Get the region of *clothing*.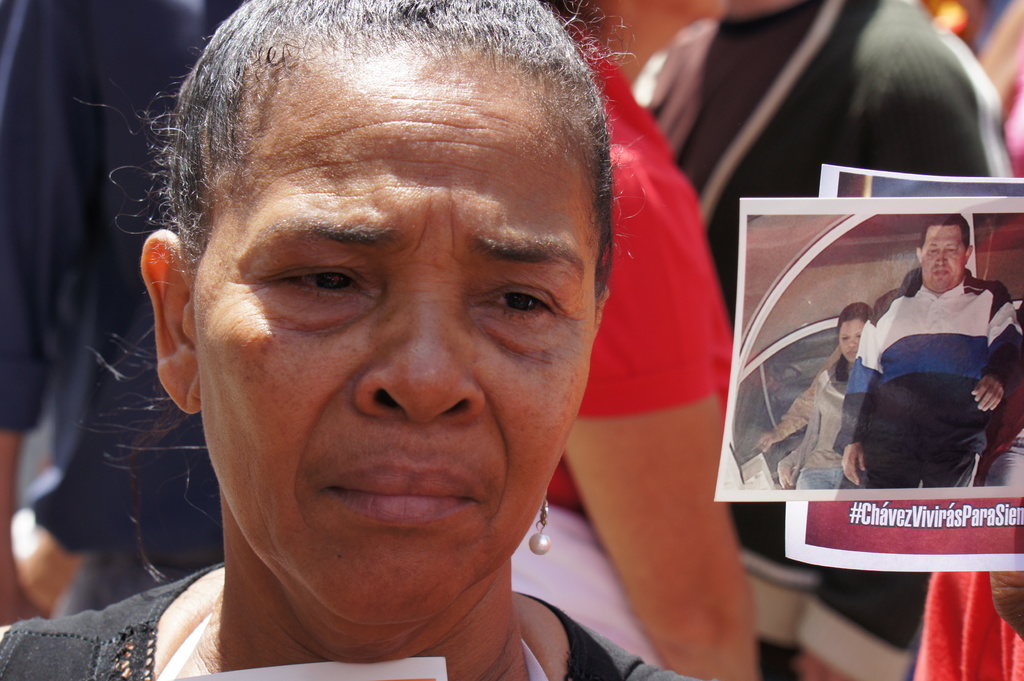
644, 0, 1016, 334.
